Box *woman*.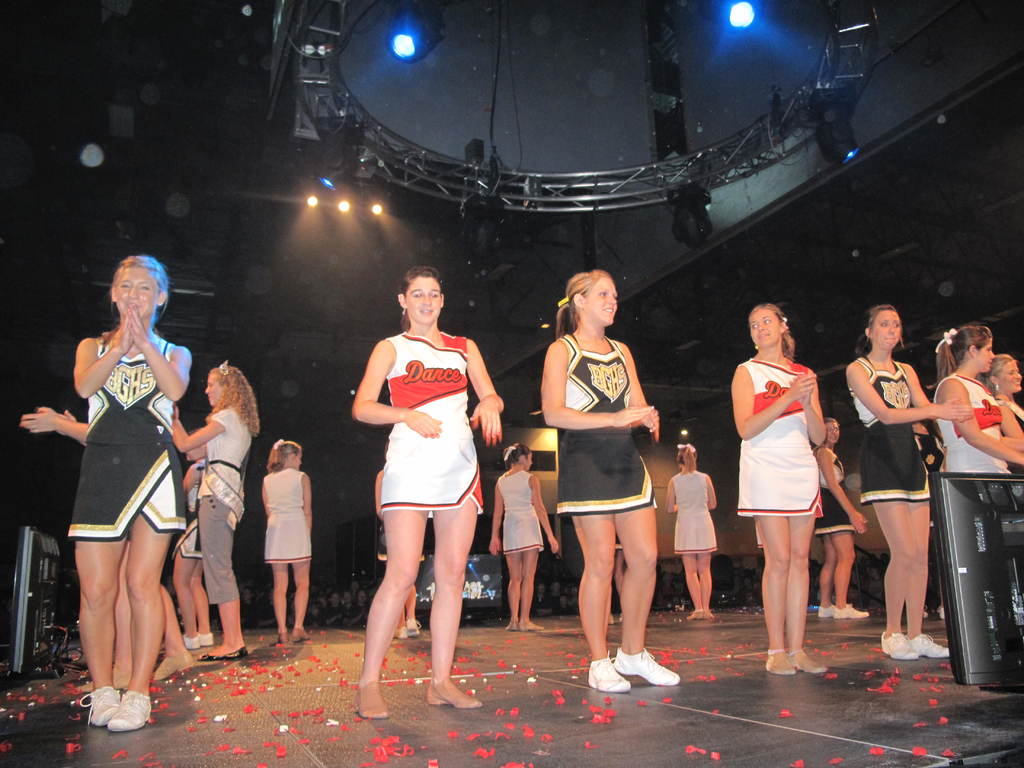
bbox=[543, 270, 682, 692].
